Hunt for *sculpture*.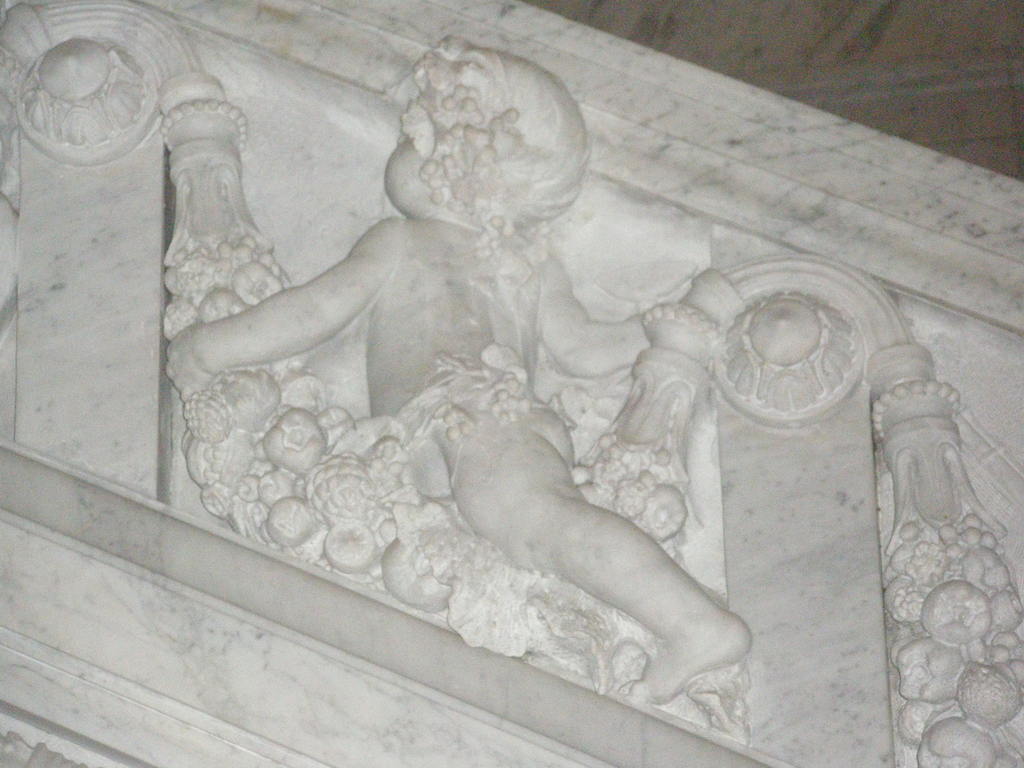
Hunted down at [165, 50, 753, 695].
